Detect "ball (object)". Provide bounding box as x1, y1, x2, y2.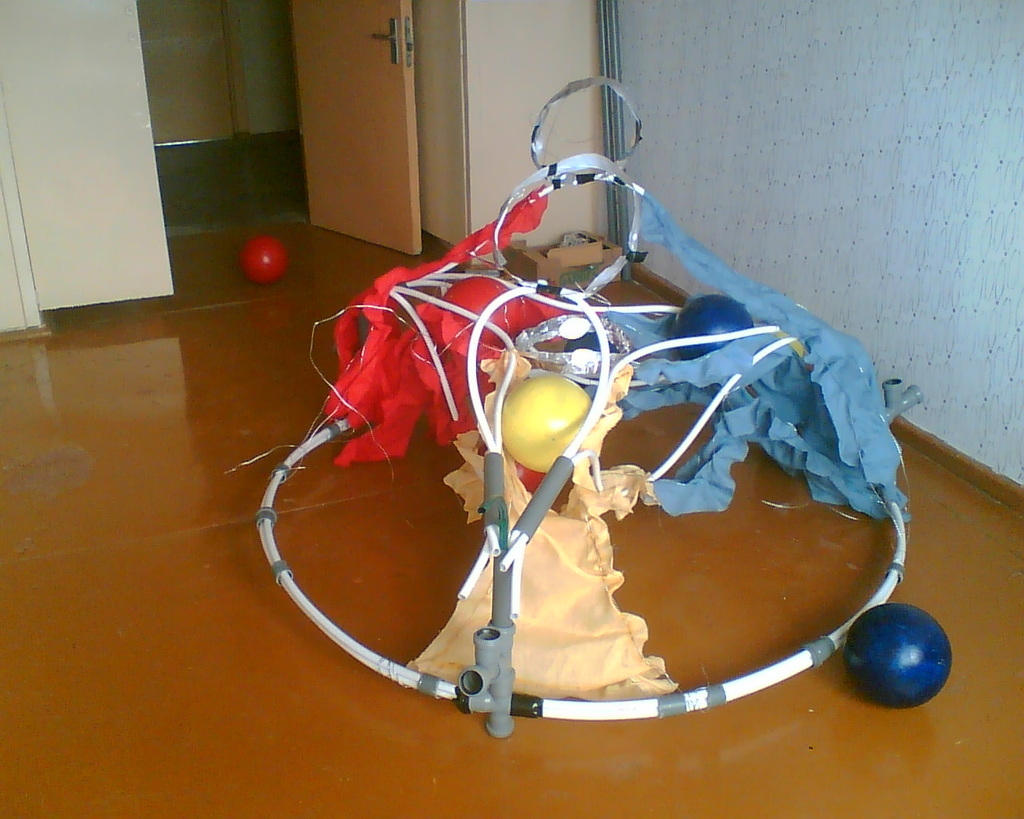
238, 237, 292, 287.
